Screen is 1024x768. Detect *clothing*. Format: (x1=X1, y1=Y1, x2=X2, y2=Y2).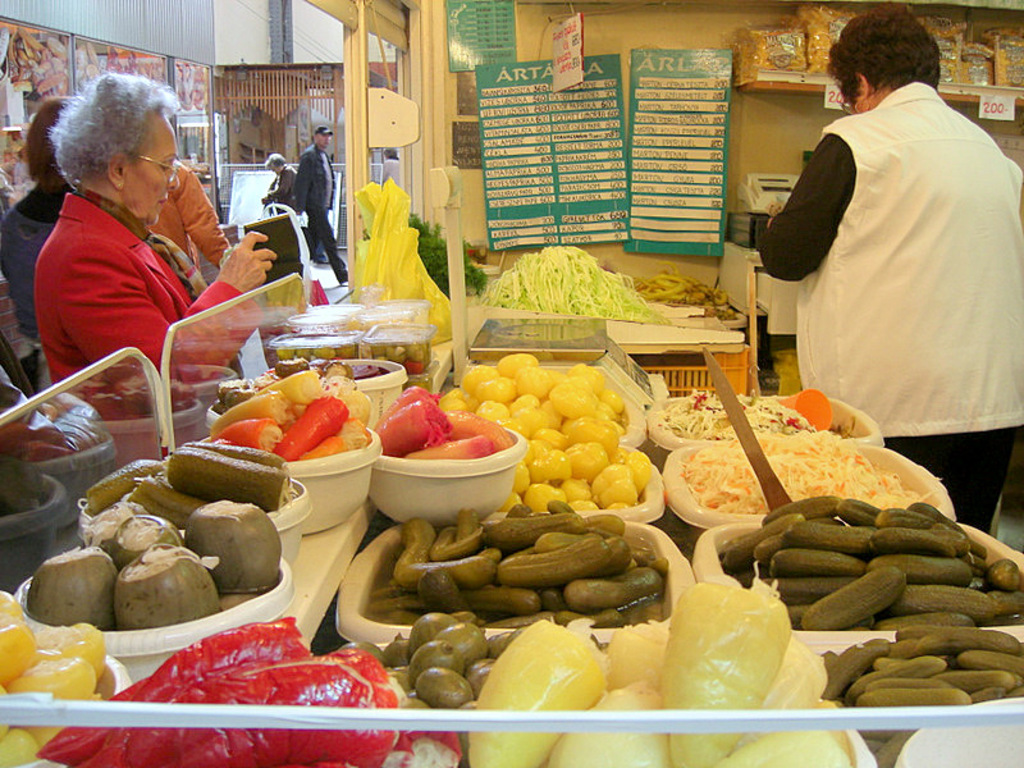
(x1=33, y1=186, x2=279, y2=470).
